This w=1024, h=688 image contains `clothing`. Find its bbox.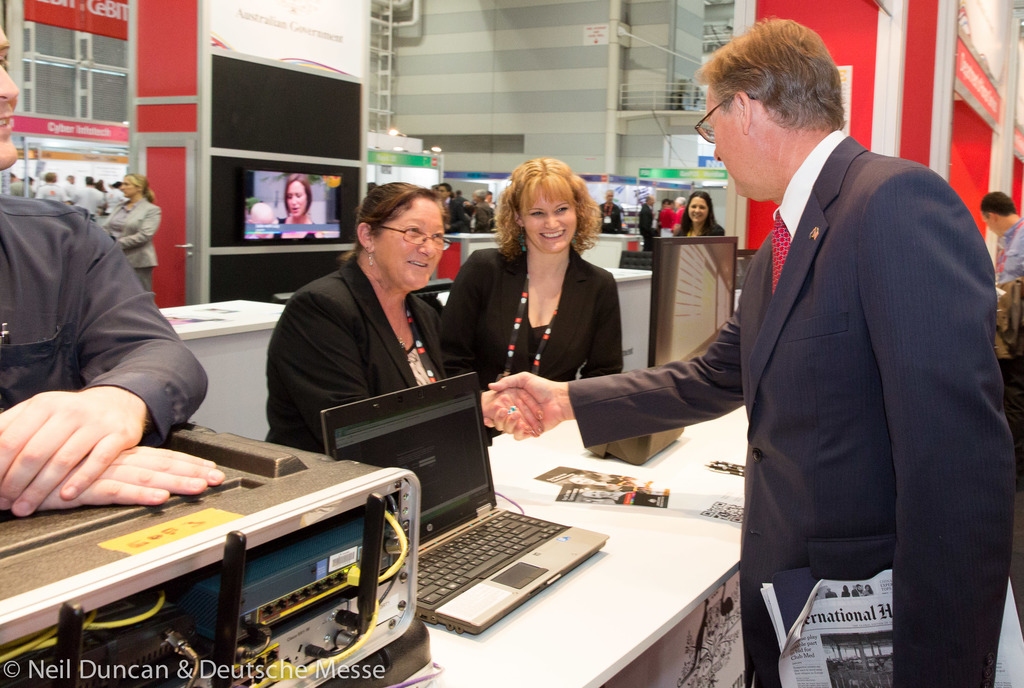
box(444, 198, 466, 232).
